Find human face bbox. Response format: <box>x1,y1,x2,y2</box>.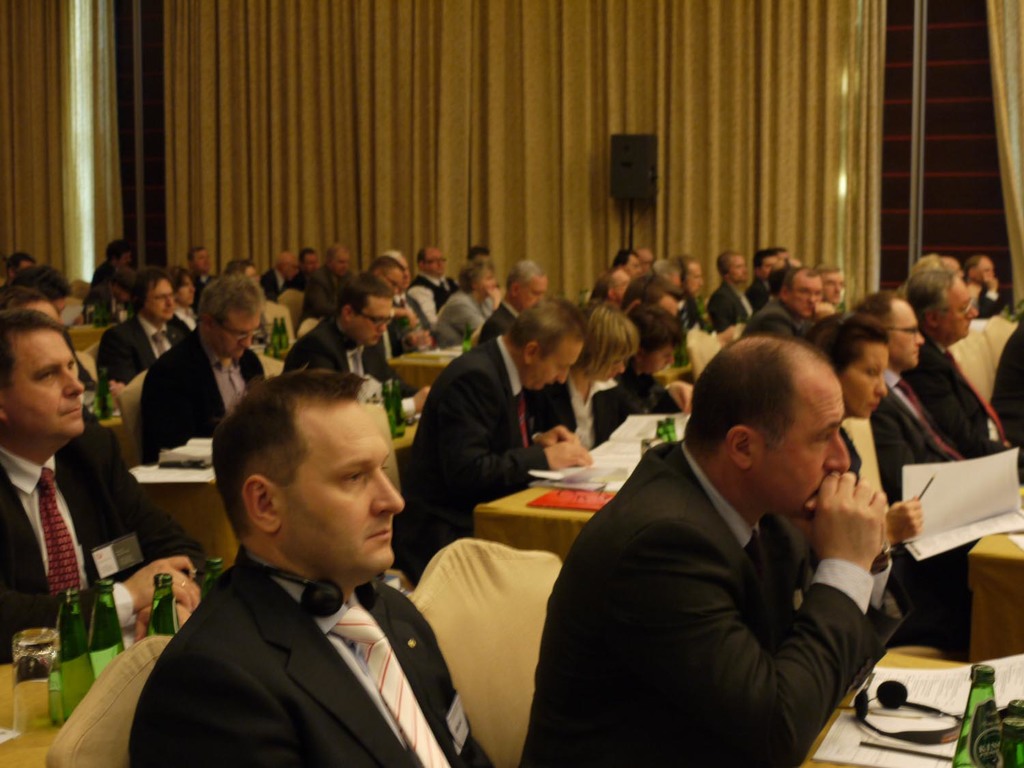
<box>662,293,679,315</box>.
